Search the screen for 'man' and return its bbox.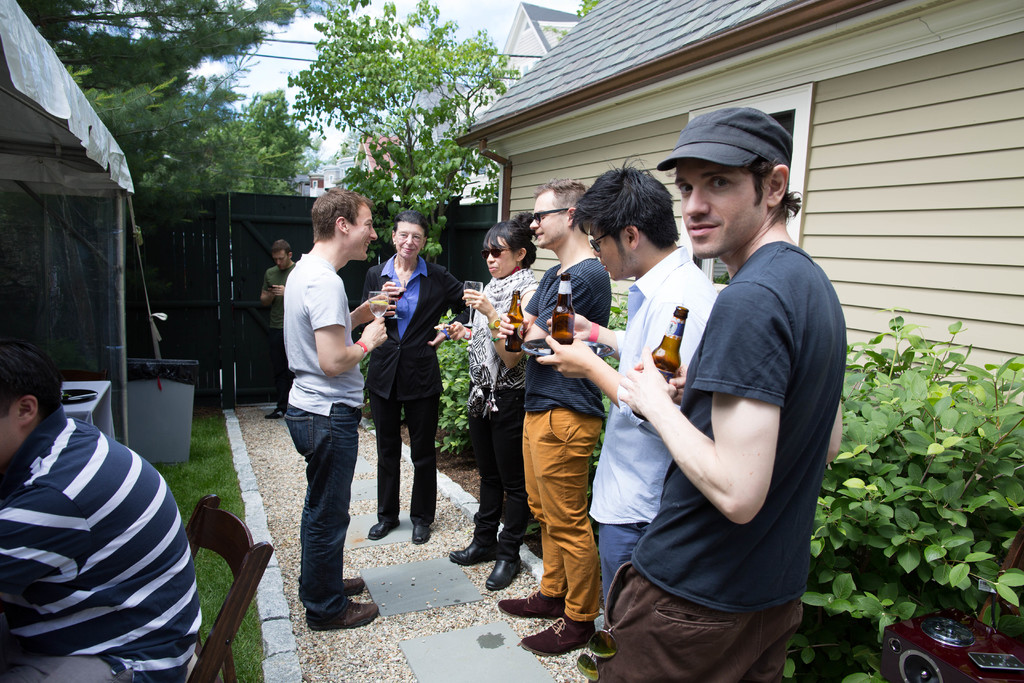
Found: [0, 340, 203, 682].
